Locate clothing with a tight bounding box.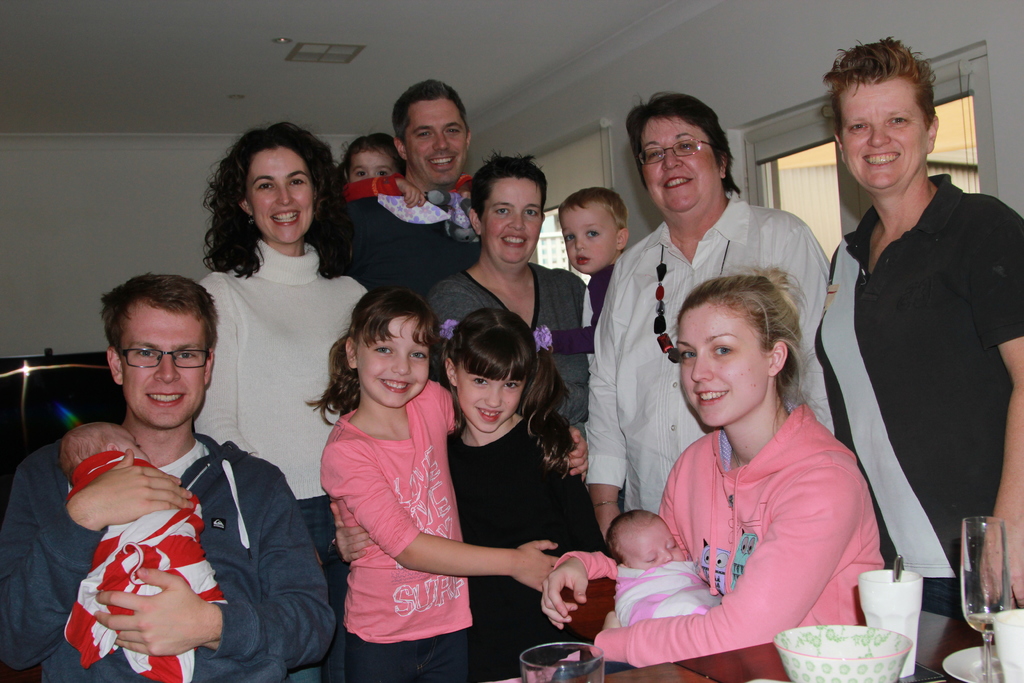
{"left": 809, "top": 168, "right": 1023, "bottom": 614}.
